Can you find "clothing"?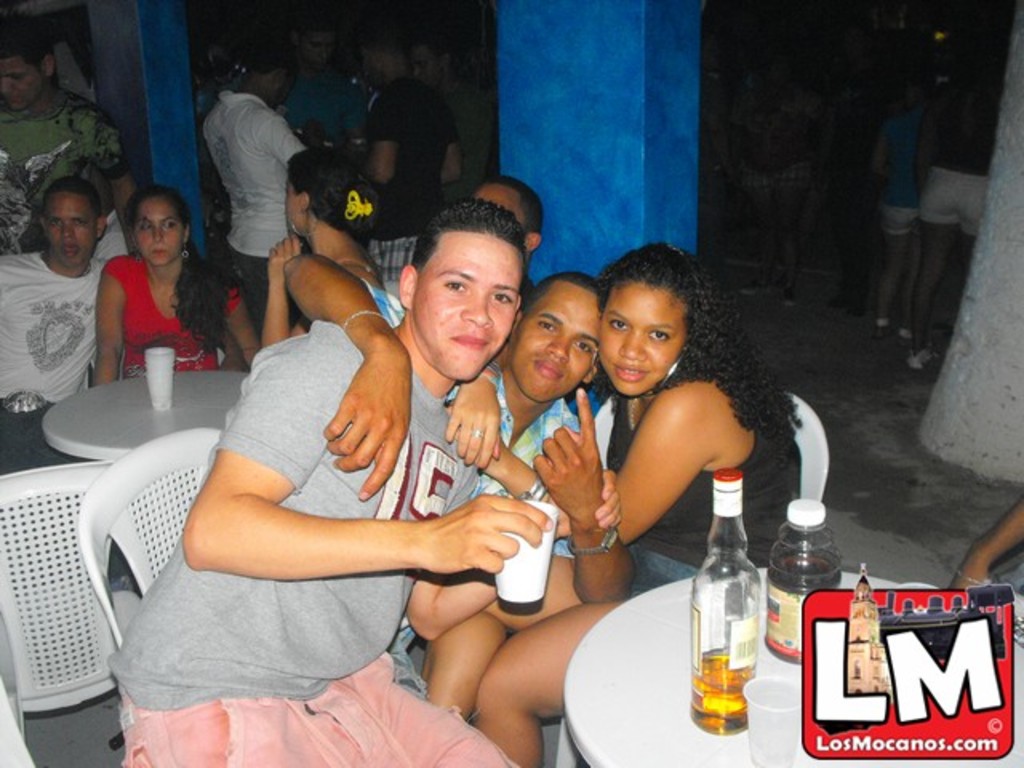
Yes, bounding box: box=[190, 67, 304, 261].
